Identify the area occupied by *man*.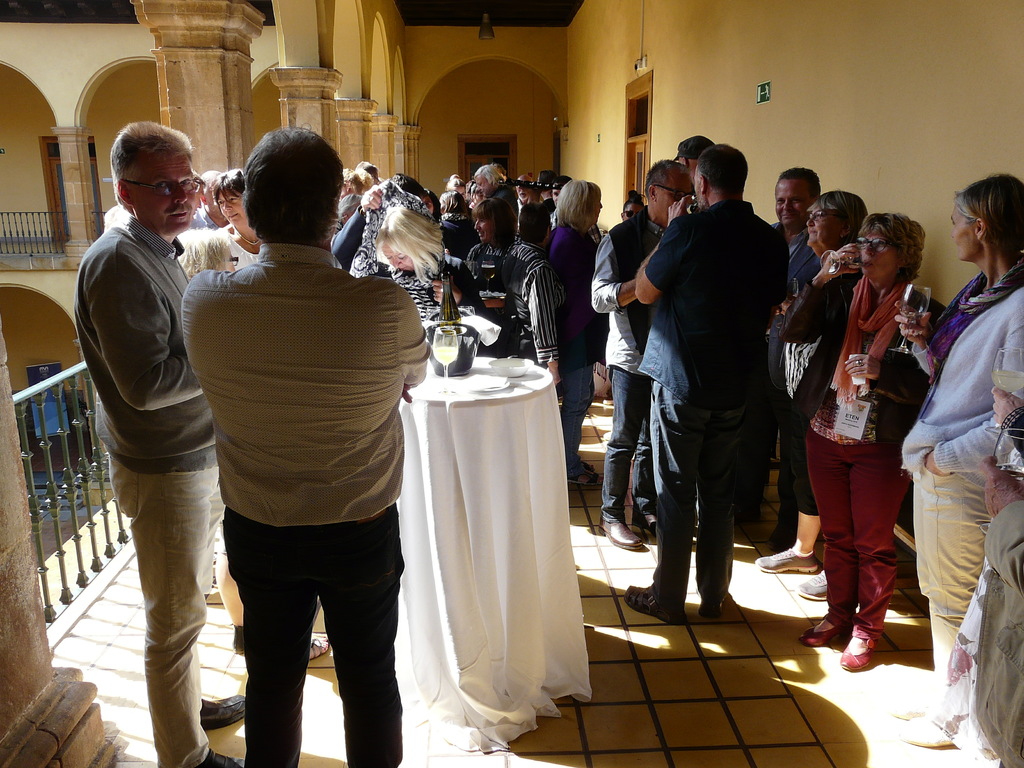
Area: 517:177:534:230.
